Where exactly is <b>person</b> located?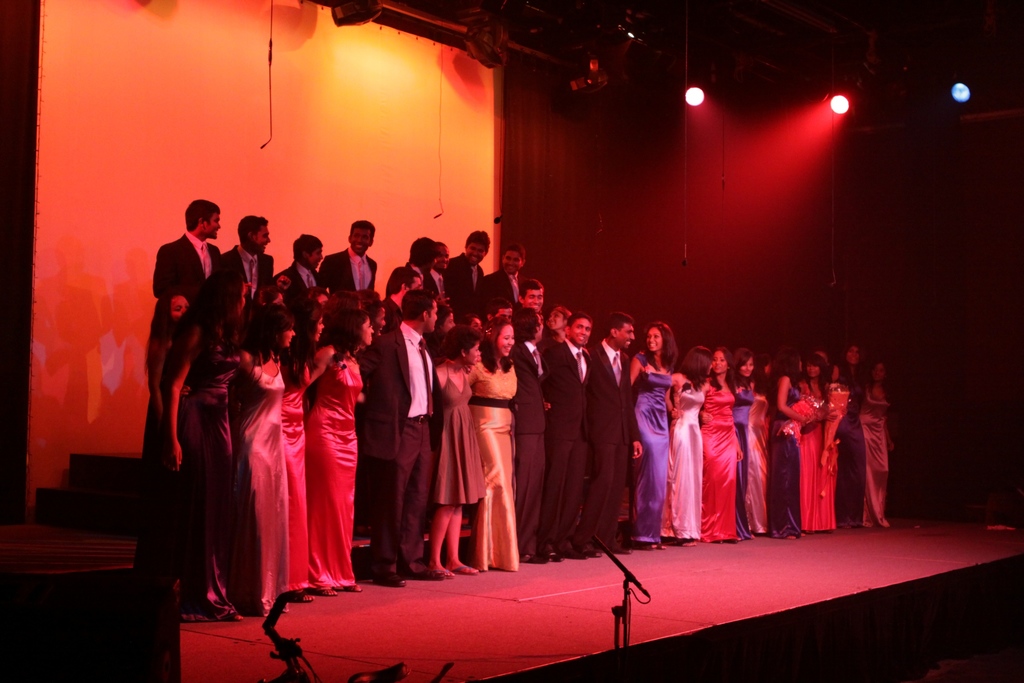
Its bounding box is (left=163, top=272, right=241, bottom=605).
